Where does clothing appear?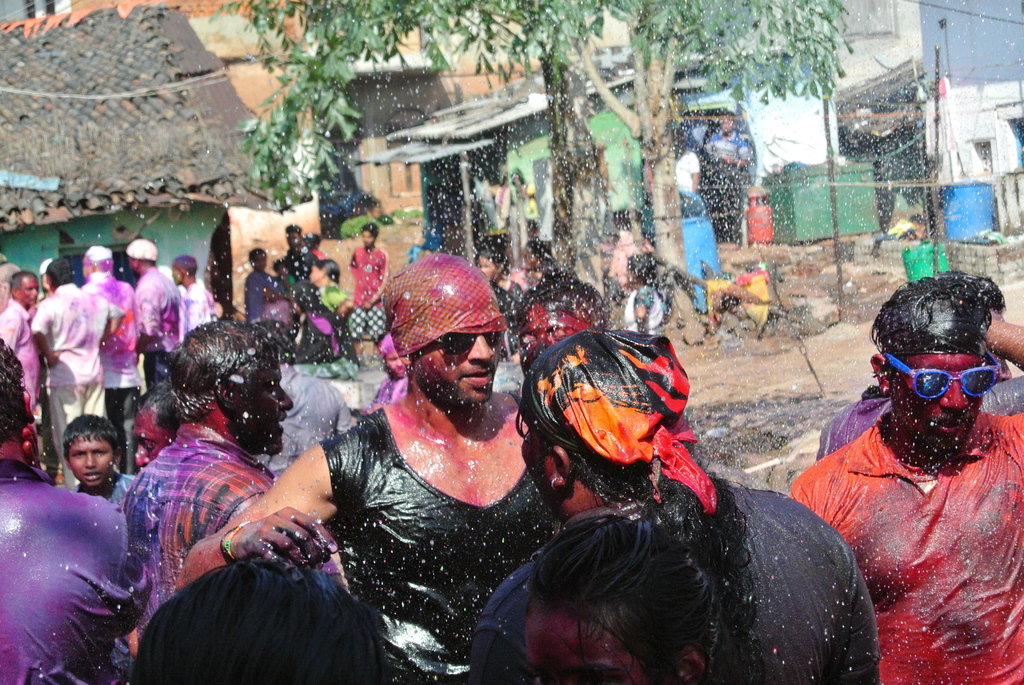
Appears at {"x1": 316, "y1": 282, "x2": 348, "y2": 318}.
